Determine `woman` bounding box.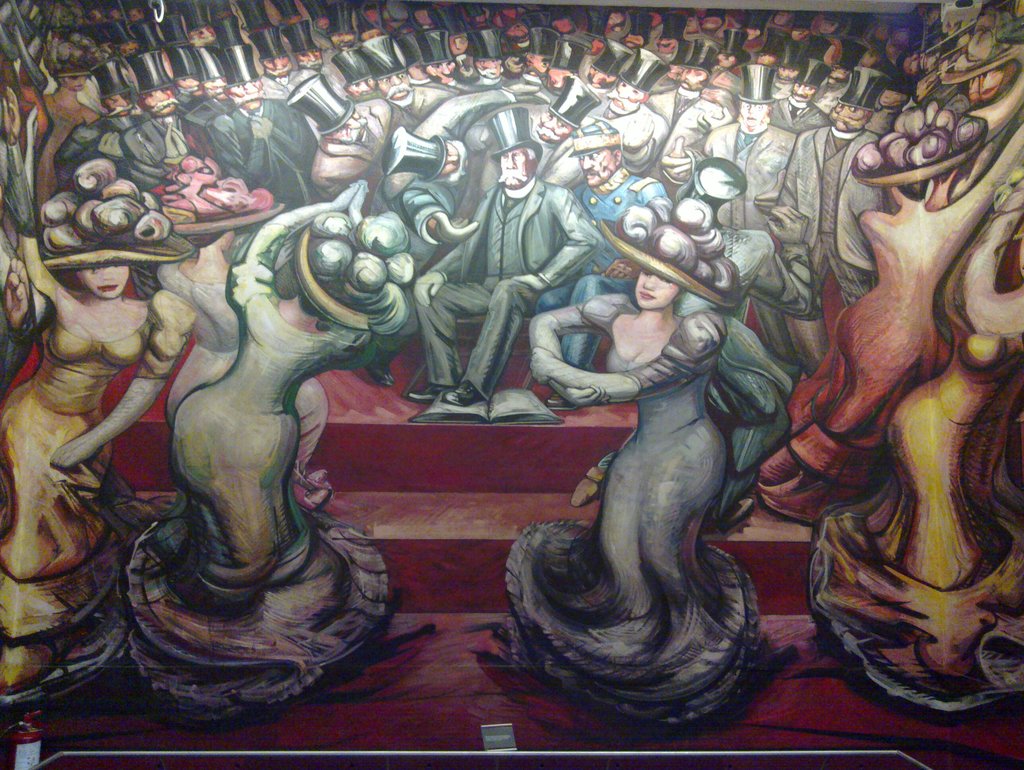
Determined: 0:158:200:719.
